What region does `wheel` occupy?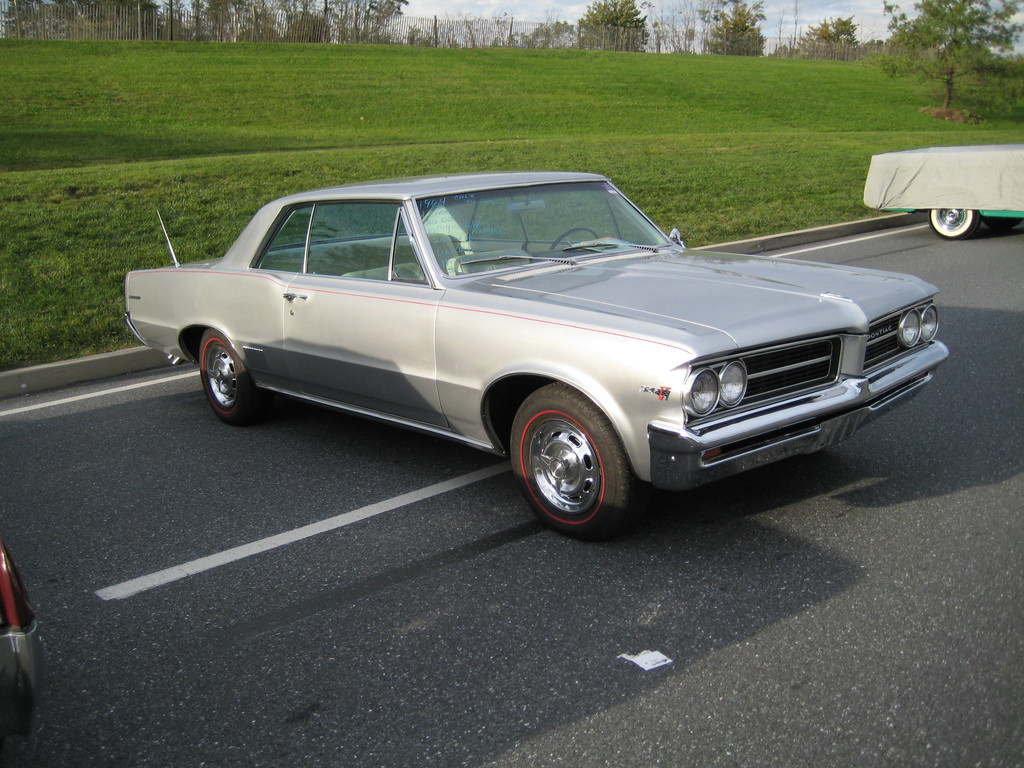
l=975, t=214, r=1019, b=230.
